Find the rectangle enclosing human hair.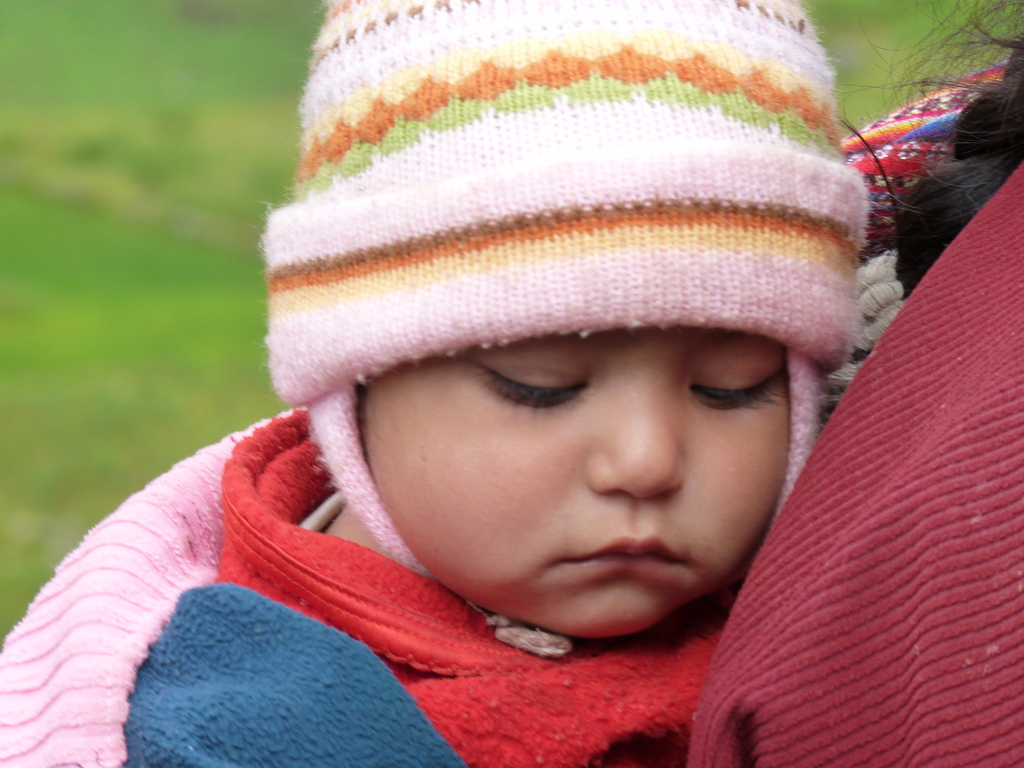
[x1=828, y1=0, x2=1023, y2=290].
